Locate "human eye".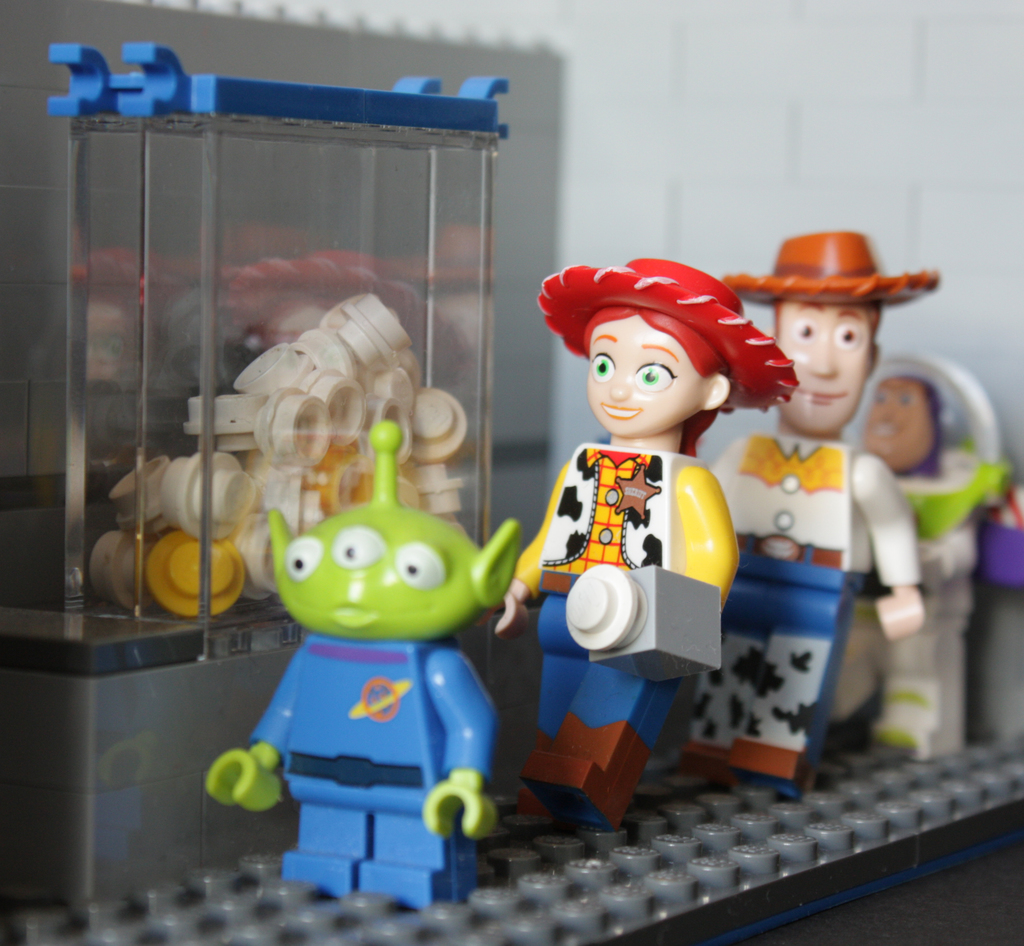
Bounding box: <region>787, 312, 819, 346</region>.
